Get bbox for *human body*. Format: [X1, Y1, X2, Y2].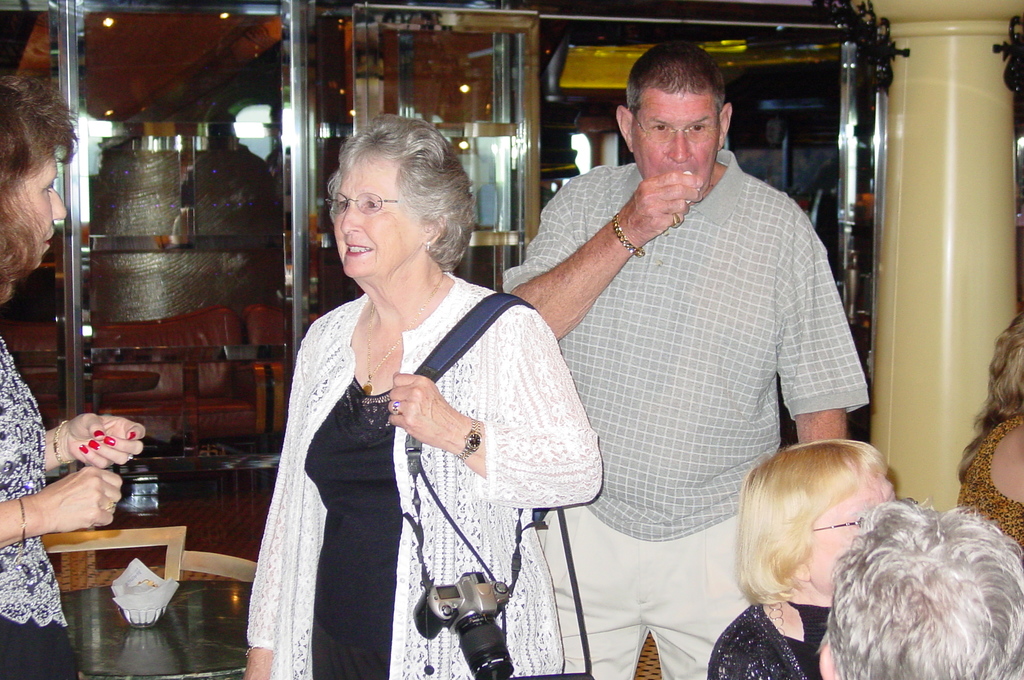
[705, 601, 834, 679].
